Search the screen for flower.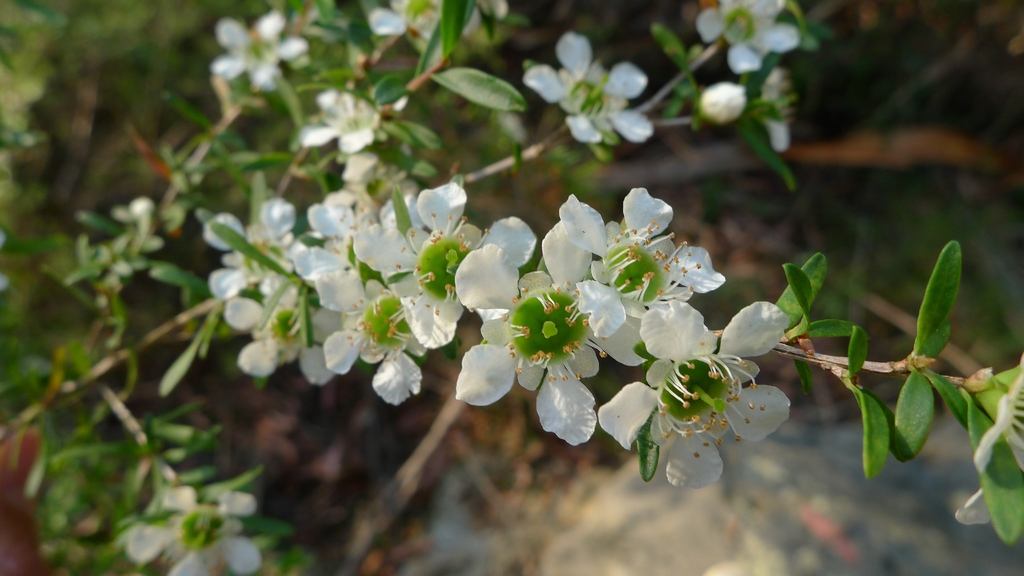
Found at Rect(372, 0, 512, 47).
